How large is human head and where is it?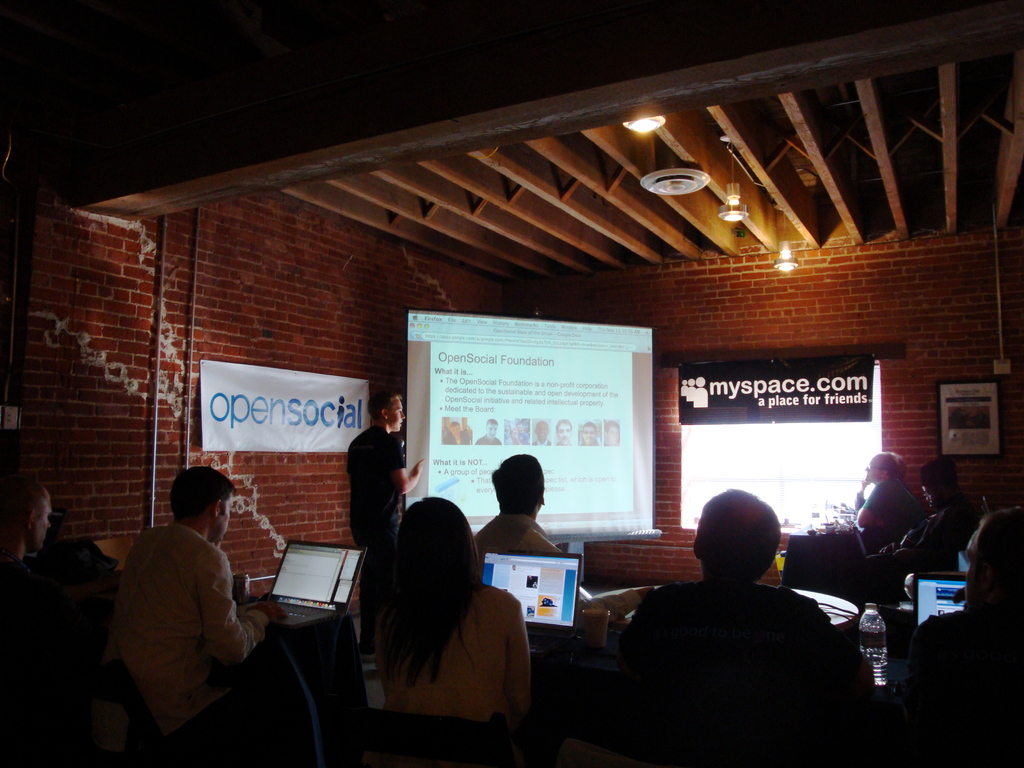
Bounding box: region(448, 419, 465, 434).
